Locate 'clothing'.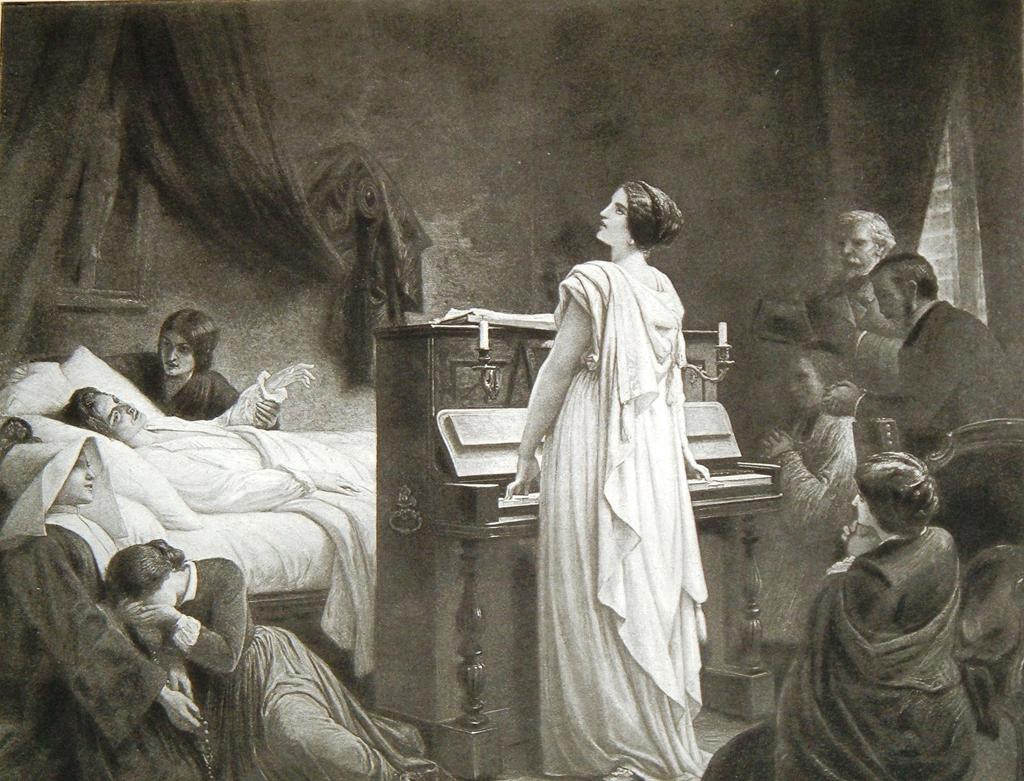
Bounding box: <box>1,447,205,779</box>.
